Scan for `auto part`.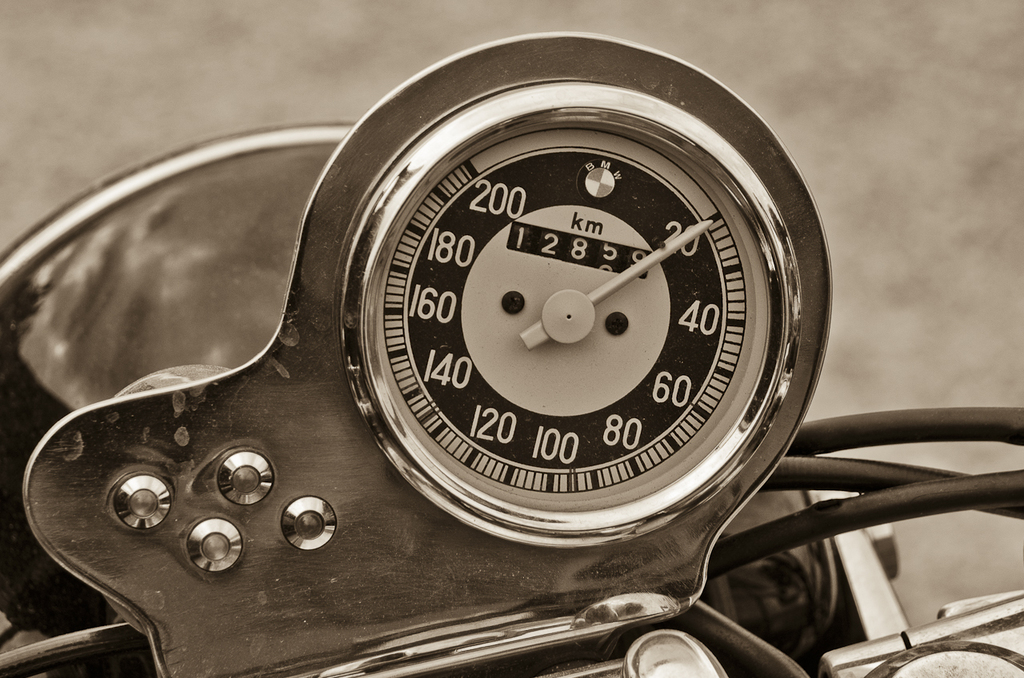
Scan result: select_region(367, 63, 766, 532).
